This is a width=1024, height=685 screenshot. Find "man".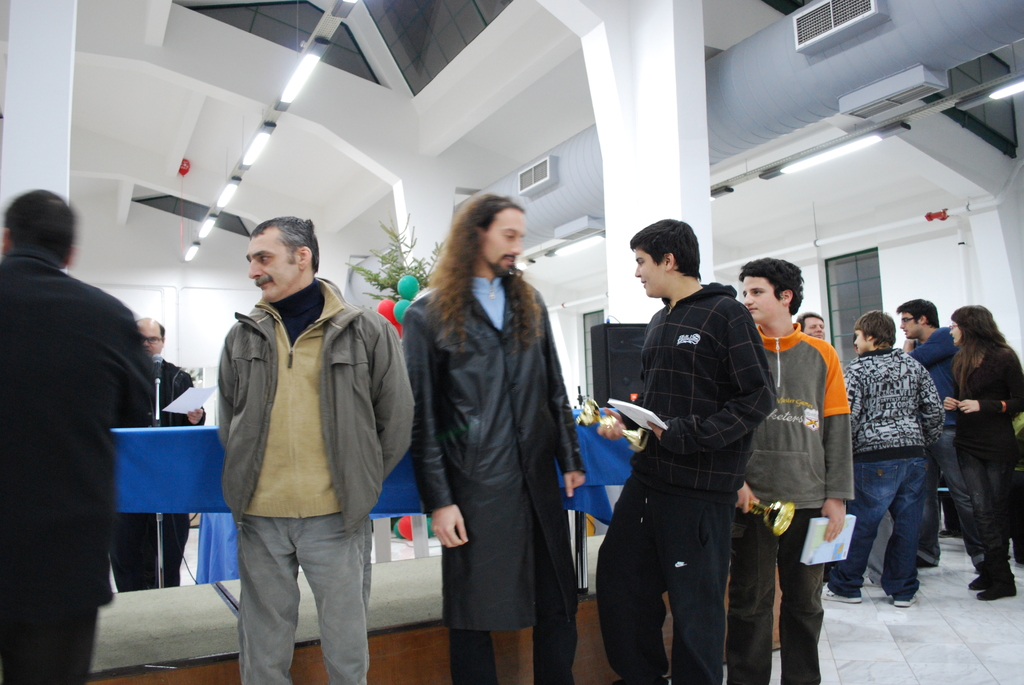
Bounding box: BBox(112, 315, 205, 590).
